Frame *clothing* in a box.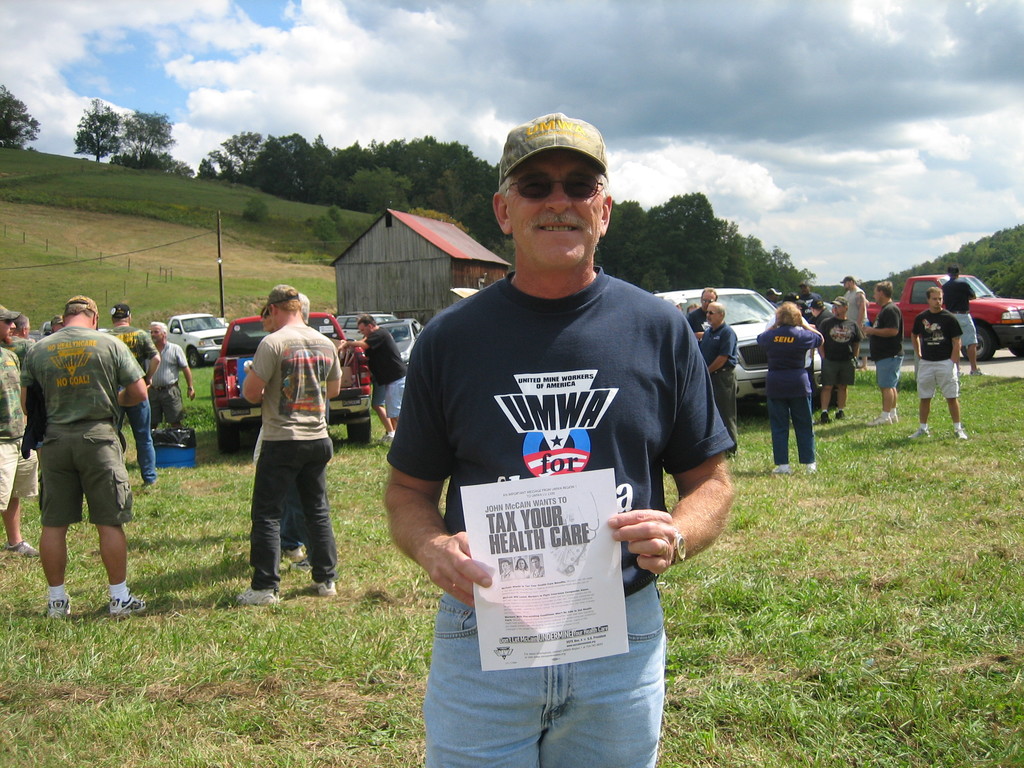
{"x1": 17, "y1": 324, "x2": 150, "y2": 531}.
